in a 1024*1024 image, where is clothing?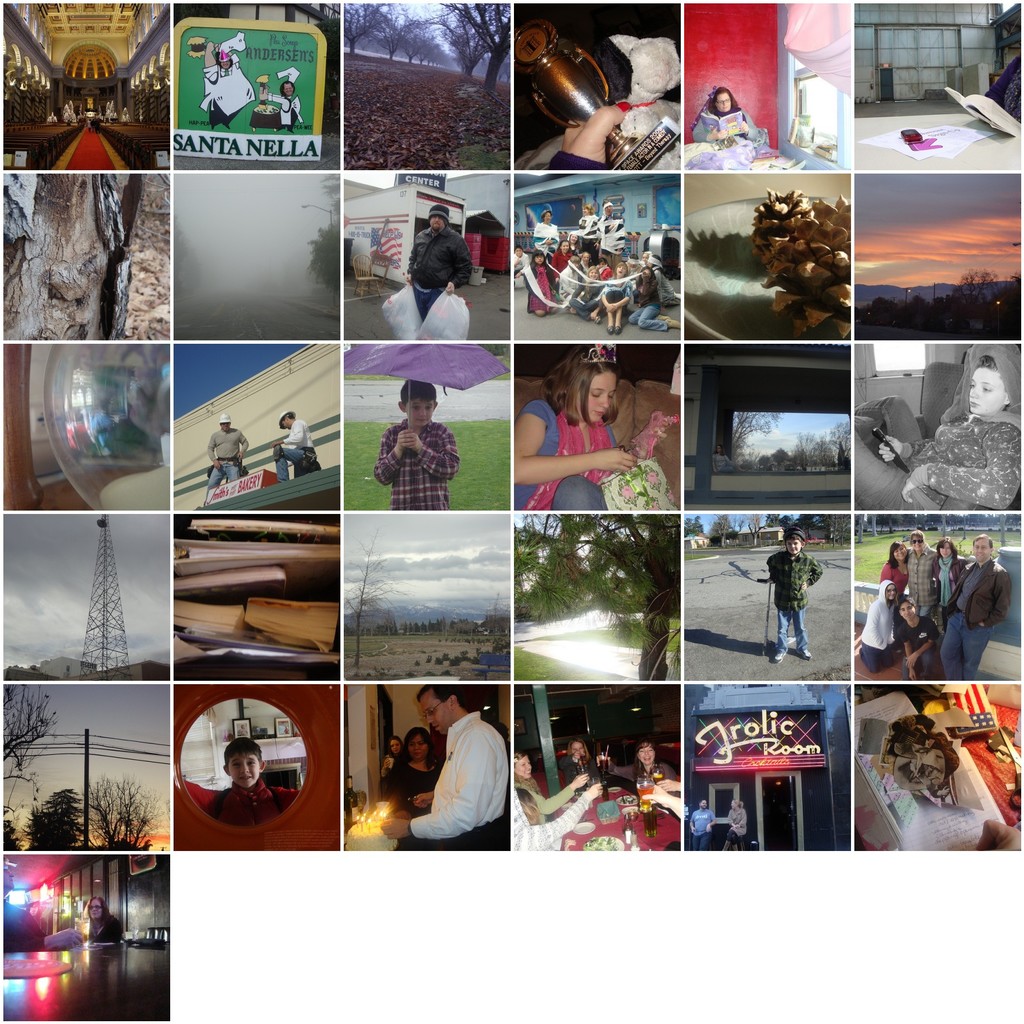
<bbox>630, 273, 666, 331</bbox>.
